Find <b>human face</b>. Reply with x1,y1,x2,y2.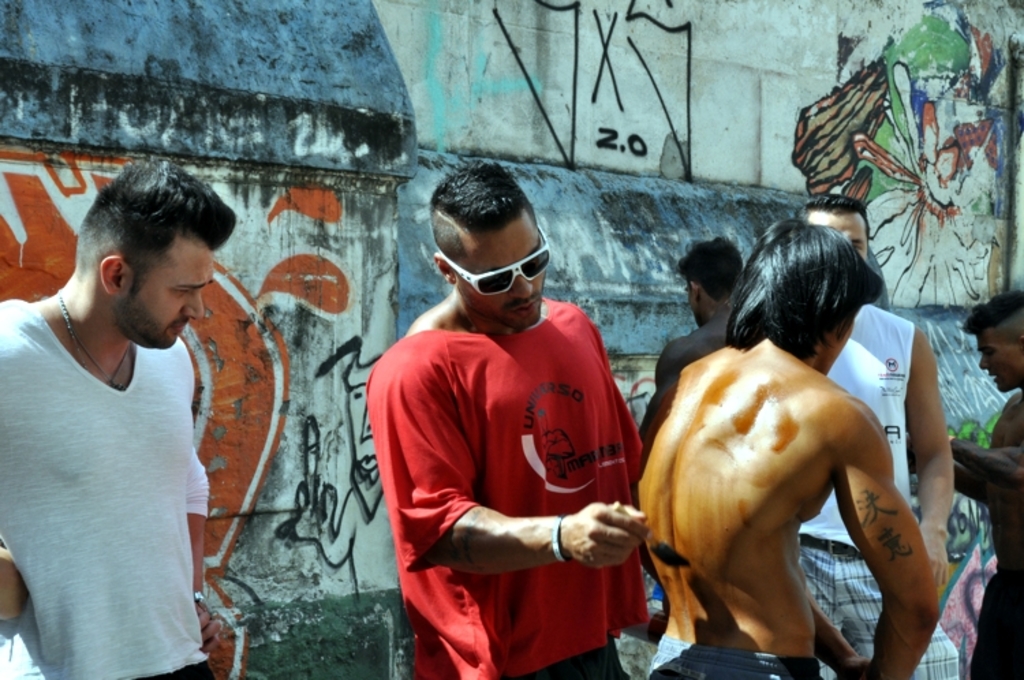
815,213,872,250.
